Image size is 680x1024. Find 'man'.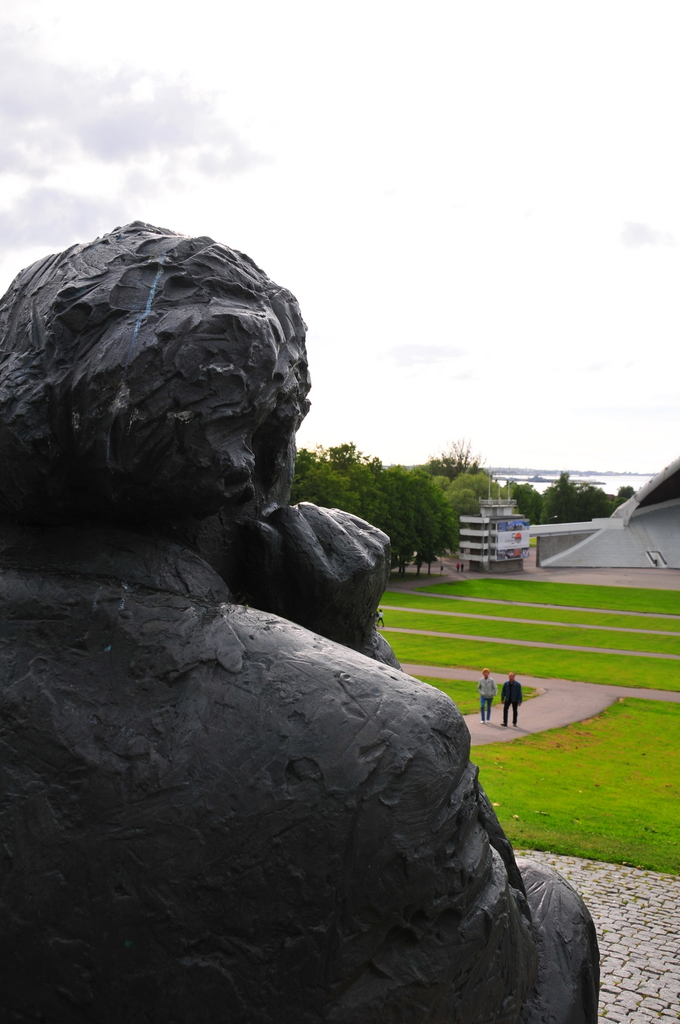
<box>472,659,496,727</box>.
